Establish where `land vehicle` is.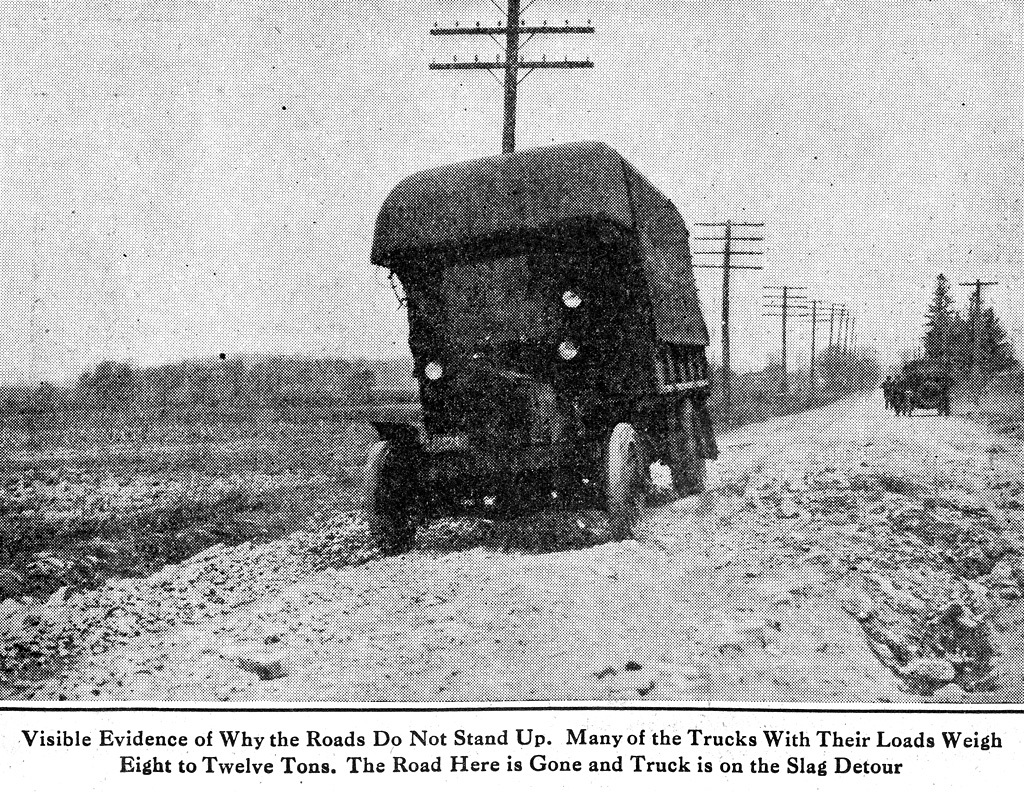
Established at (left=330, top=135, right=741, bottom=572).
